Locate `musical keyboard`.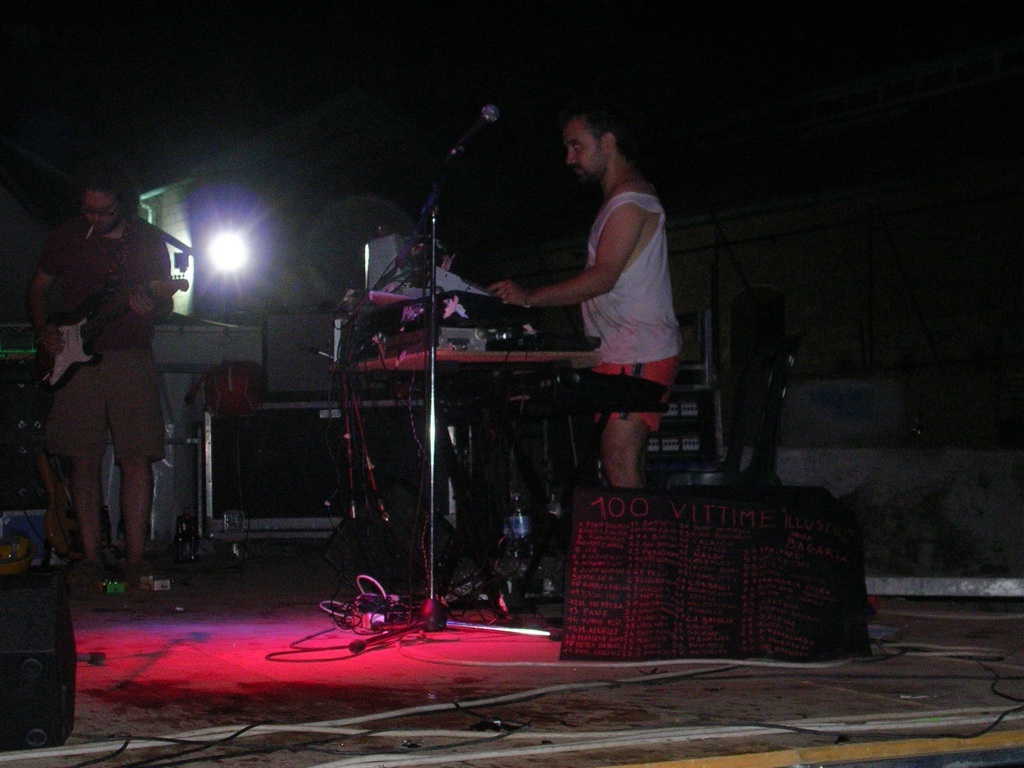
Bounding box: {"left": 345, "top": 281, "right": 609, "bottom": 367}.
